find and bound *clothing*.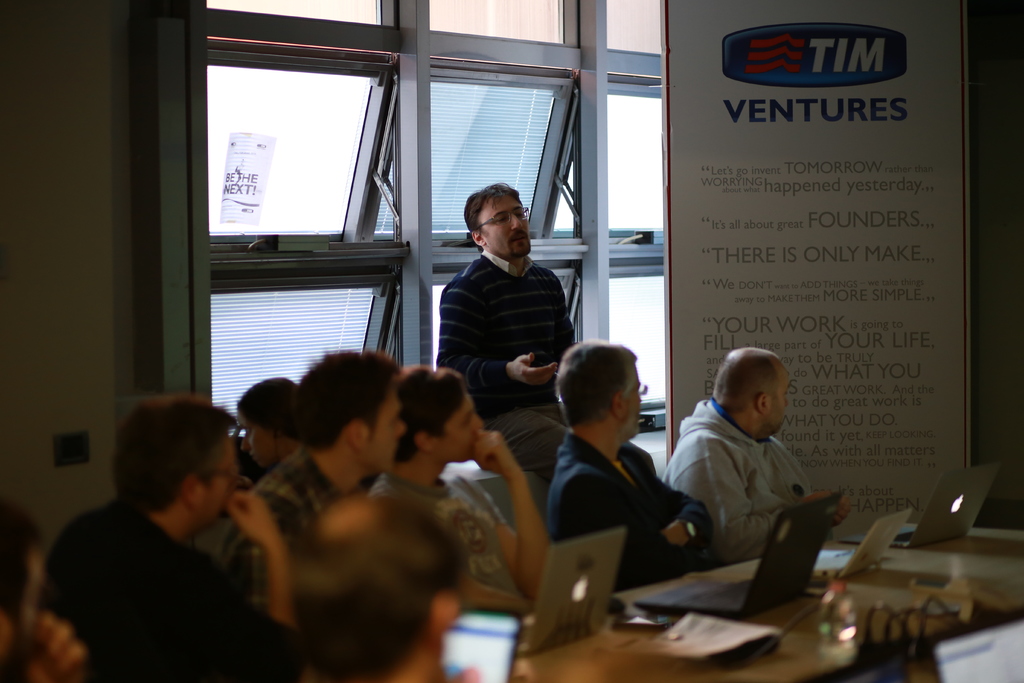
Bound: pyautogui.locateOnScreen(545, 430, 710, 597).
